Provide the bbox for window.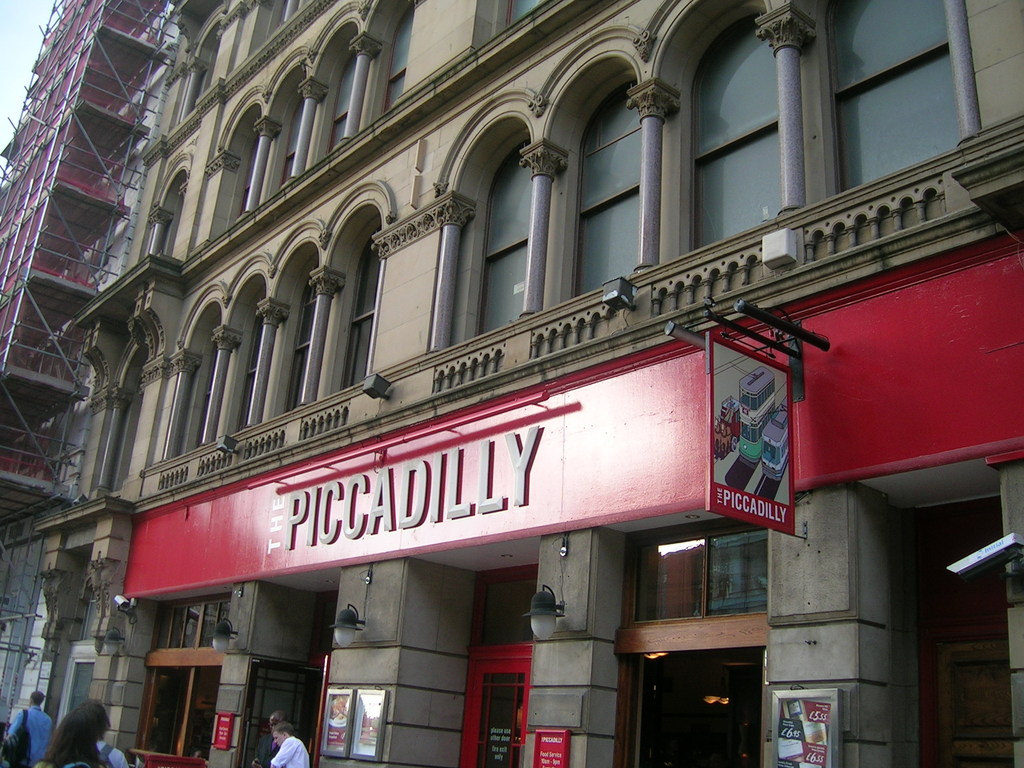
detection(379, 74, 401, 118).
